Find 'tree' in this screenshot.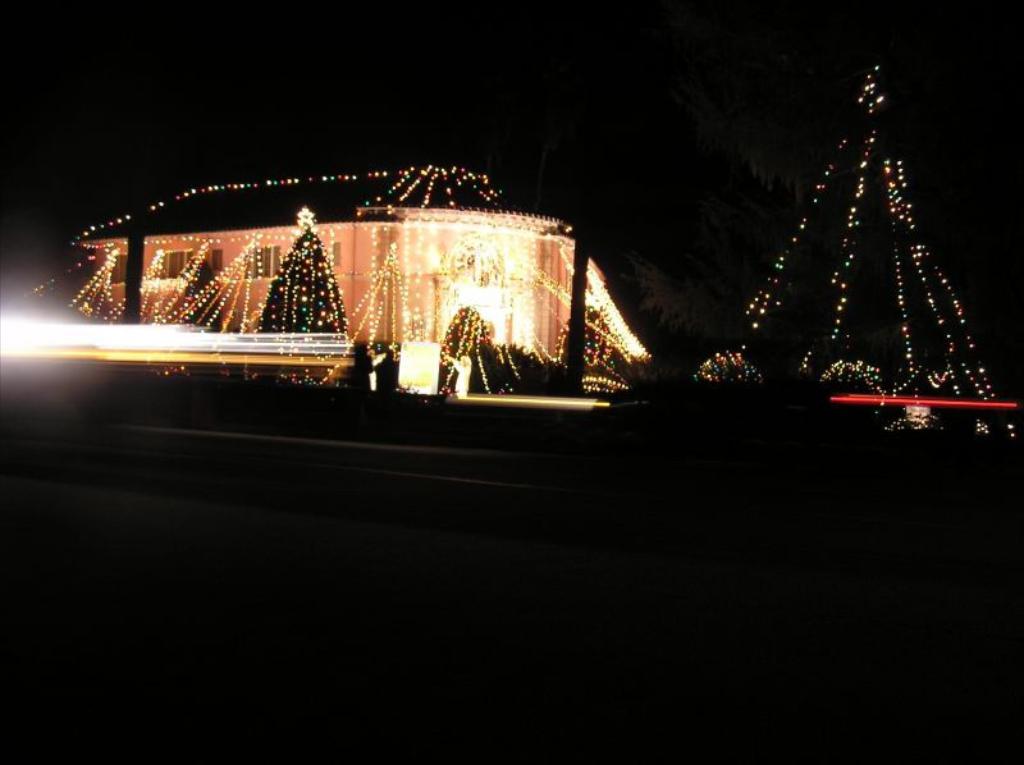
The bounding box for 'tree' is 247,216,353,382.
